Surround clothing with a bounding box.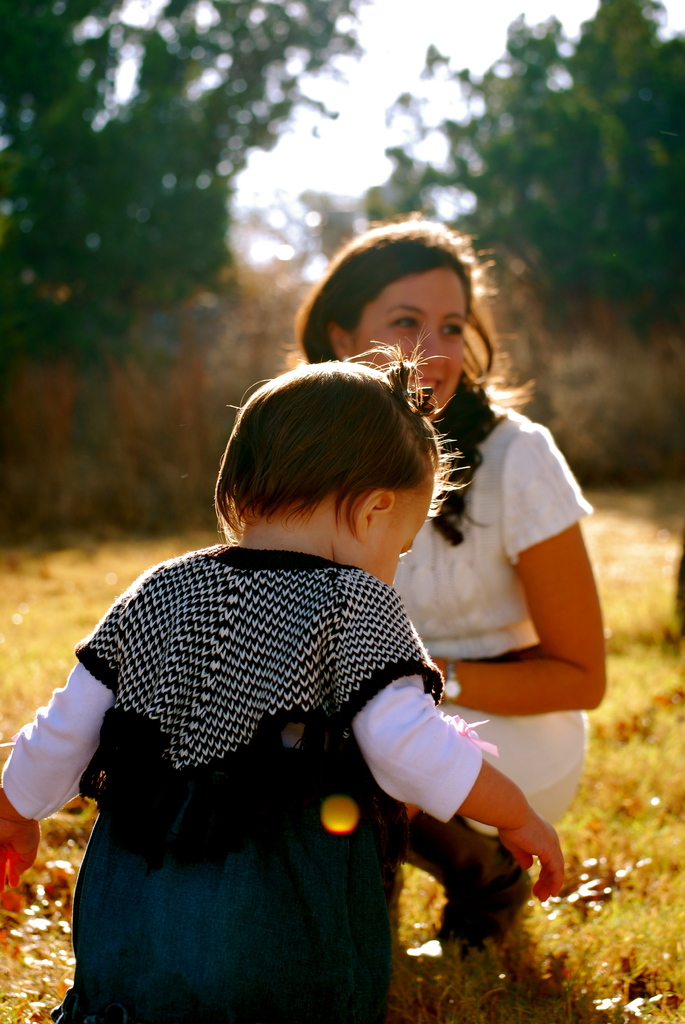
[390,421,590,825].
